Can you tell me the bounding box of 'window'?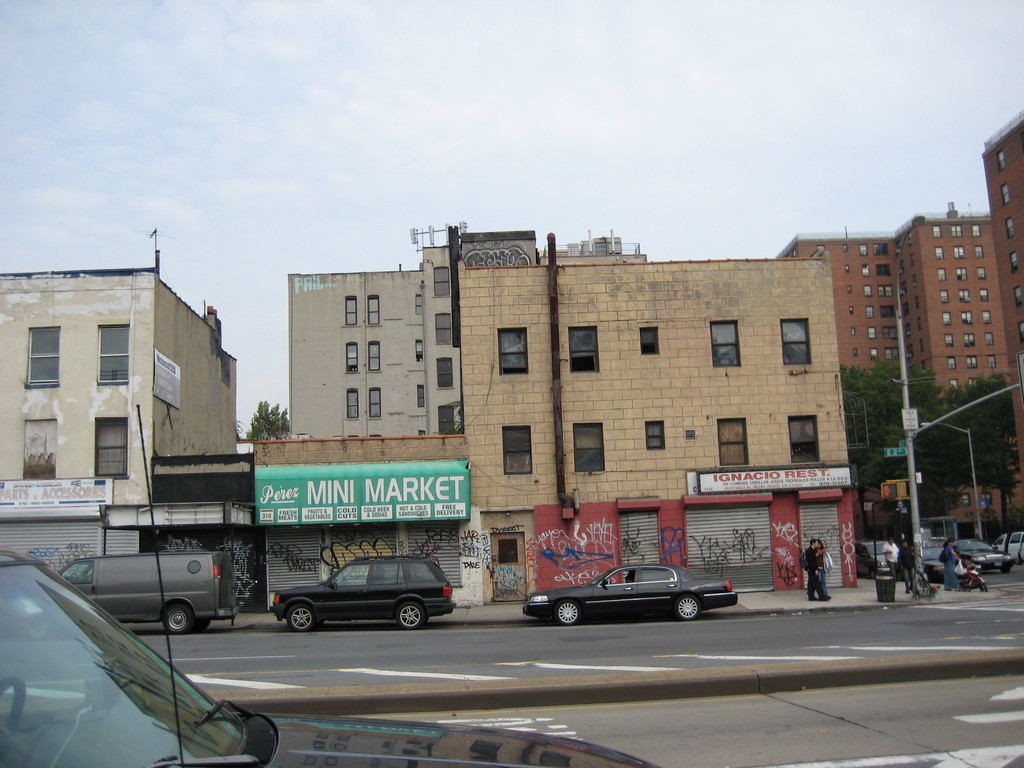
box=[367, 388, 382, 419].
